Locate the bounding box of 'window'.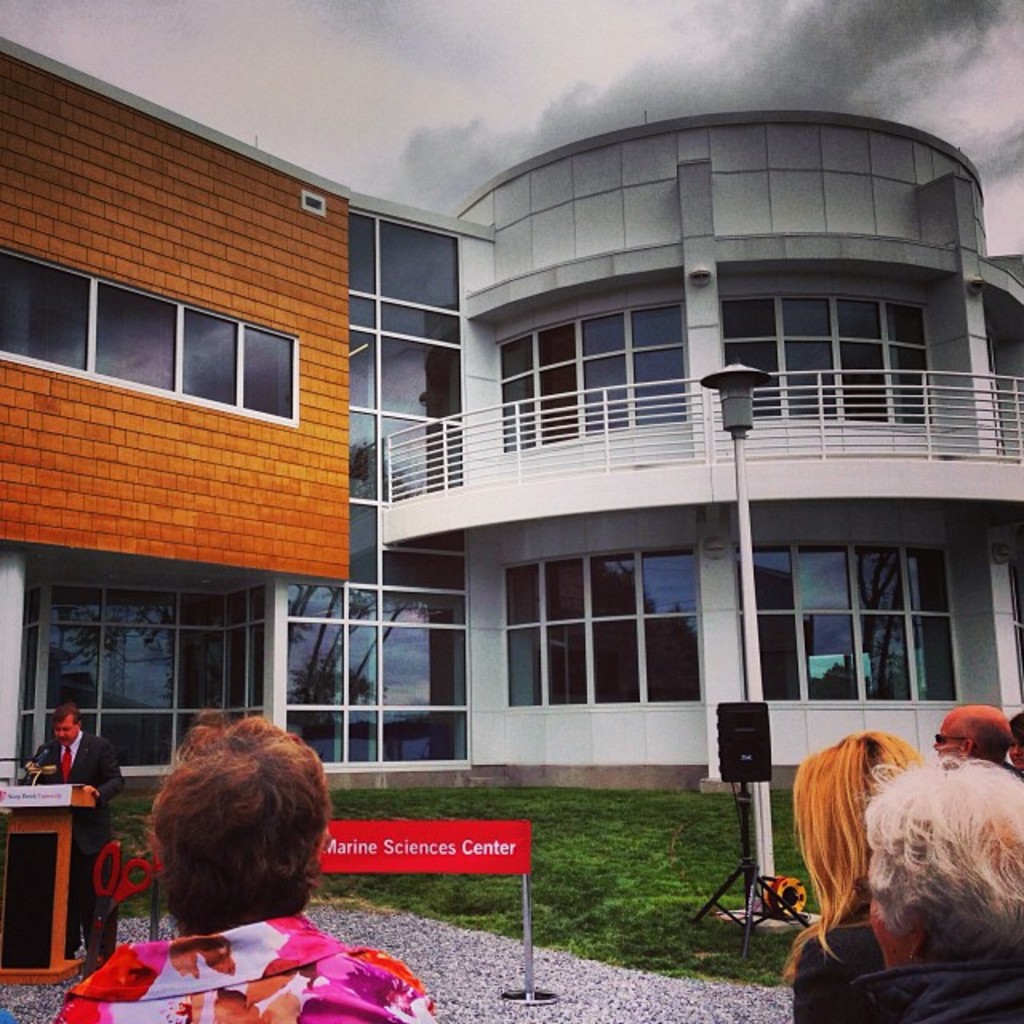
Bounding box: x1=0 y1=237 x2=301 y2=429.
